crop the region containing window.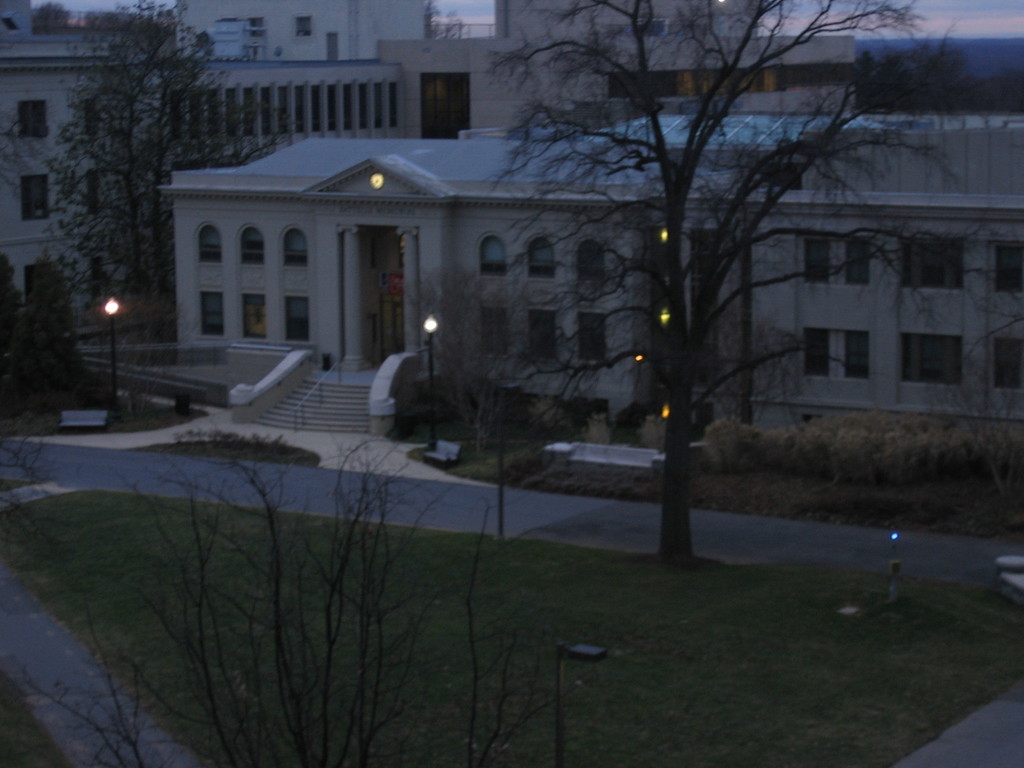
Crop region: [x1=997, y1=340, x2=1023, y2=389].
